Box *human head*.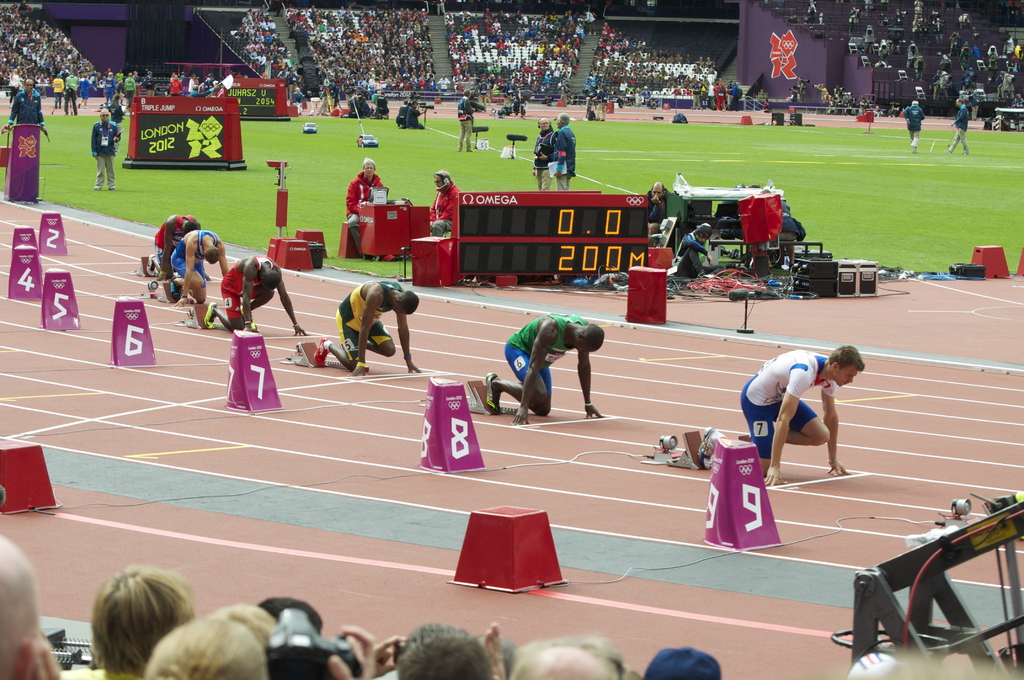
select_region(260, 266, 284, 293).
